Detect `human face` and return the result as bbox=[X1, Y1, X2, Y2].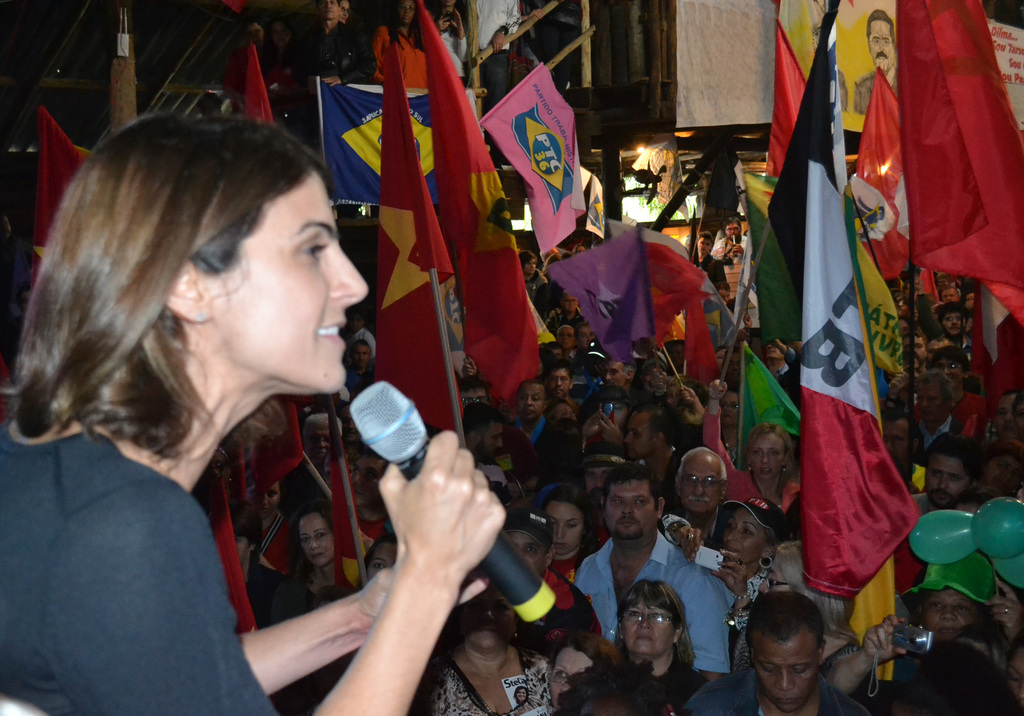
bbox=[1016, 407, 1023, 432].
